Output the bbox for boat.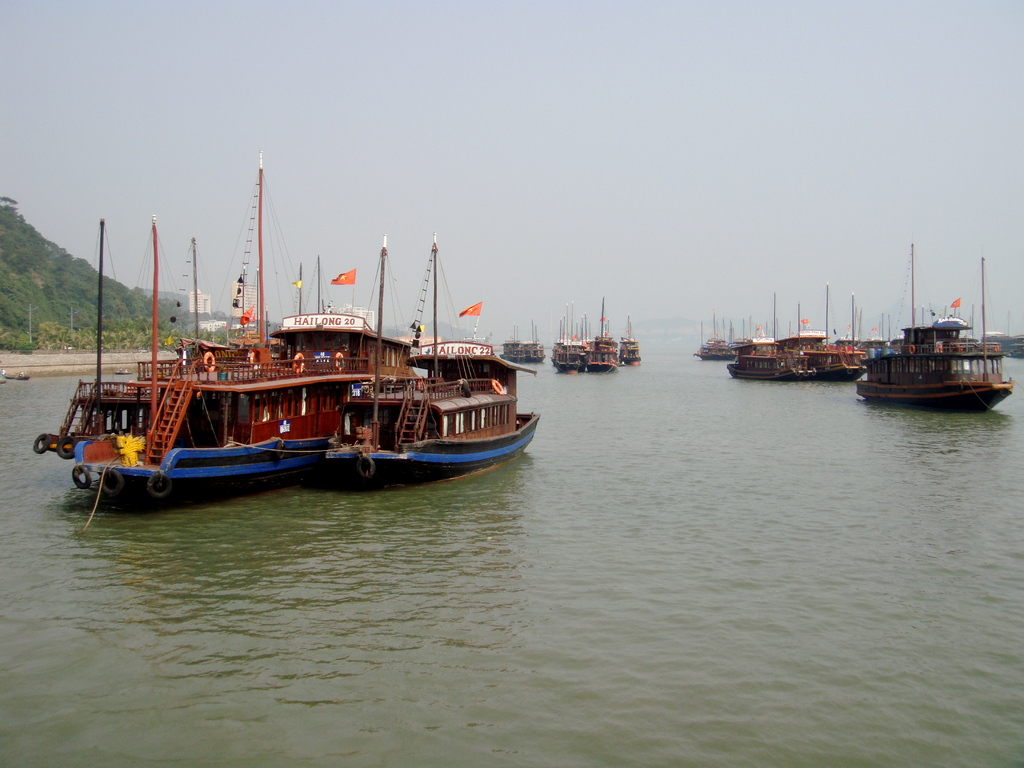
box=[10, 373, 24, 379].
